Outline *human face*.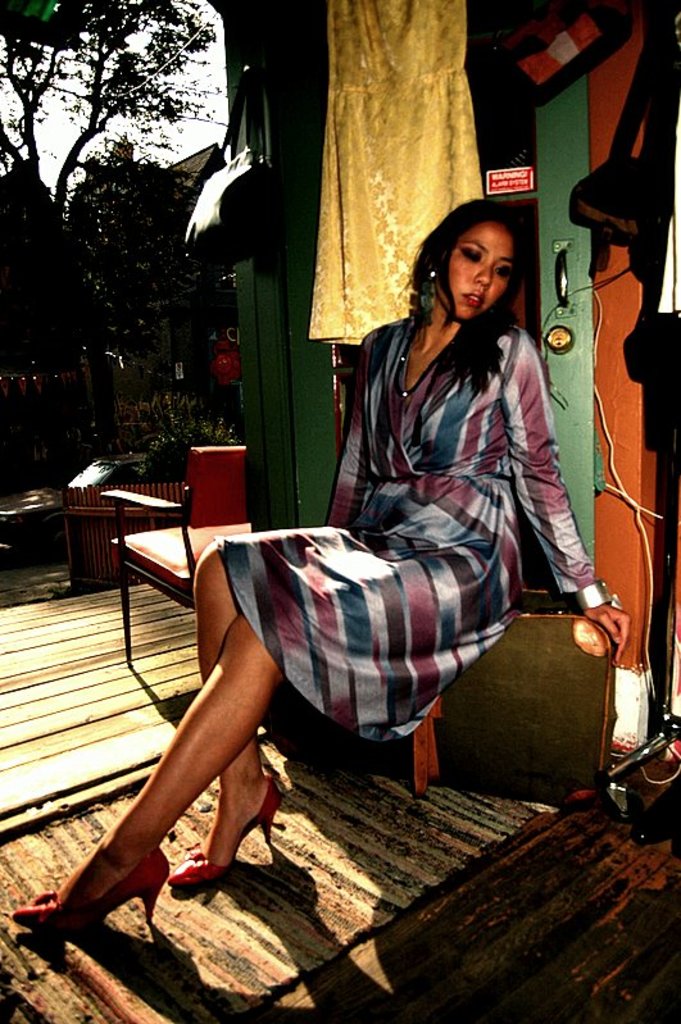
Outline: [448, 219, 516, 326].
